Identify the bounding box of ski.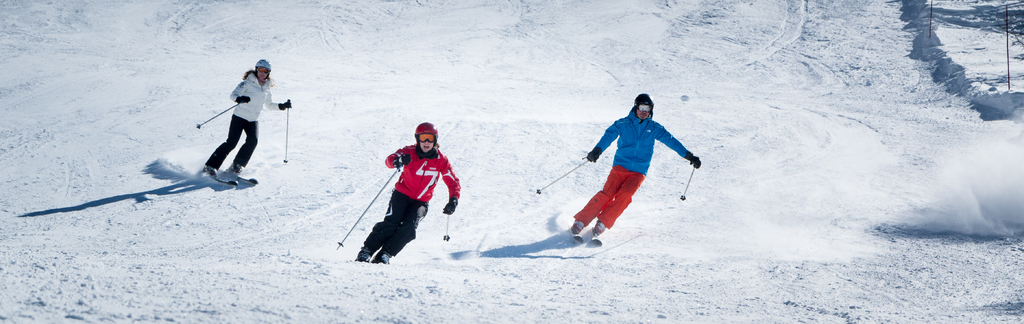
<box>559,217,605,248</box>.
